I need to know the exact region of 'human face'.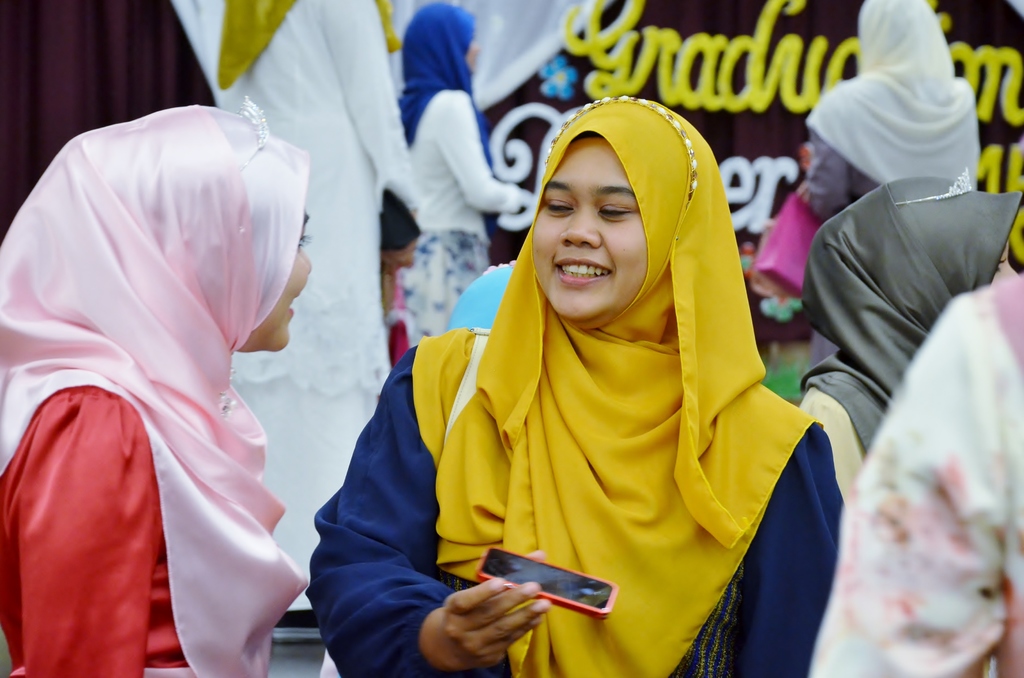
Region: [532,140,645,318].
